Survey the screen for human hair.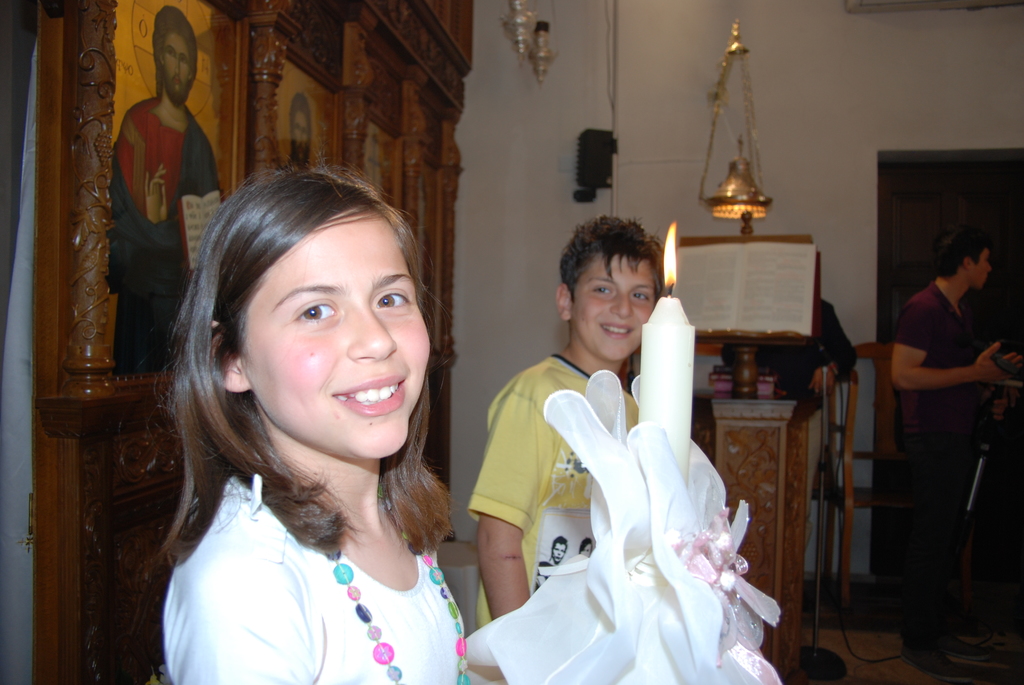
Survey found: pyautogui.locateOnScreen(557, 214, 668, 303).
